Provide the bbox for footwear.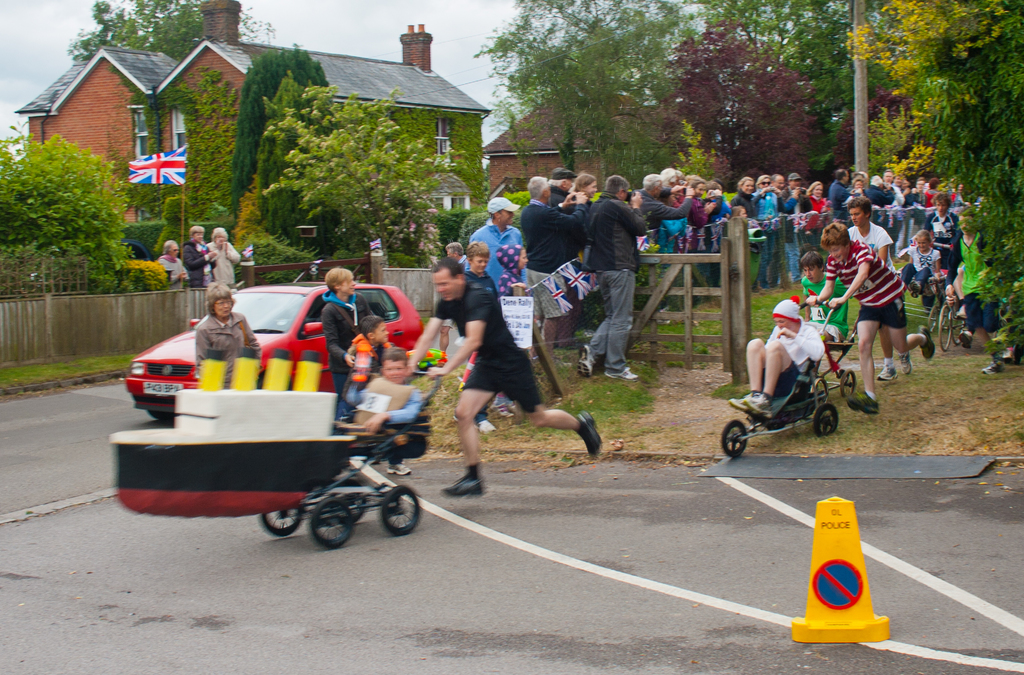
region(844, 390, 879, 415).
